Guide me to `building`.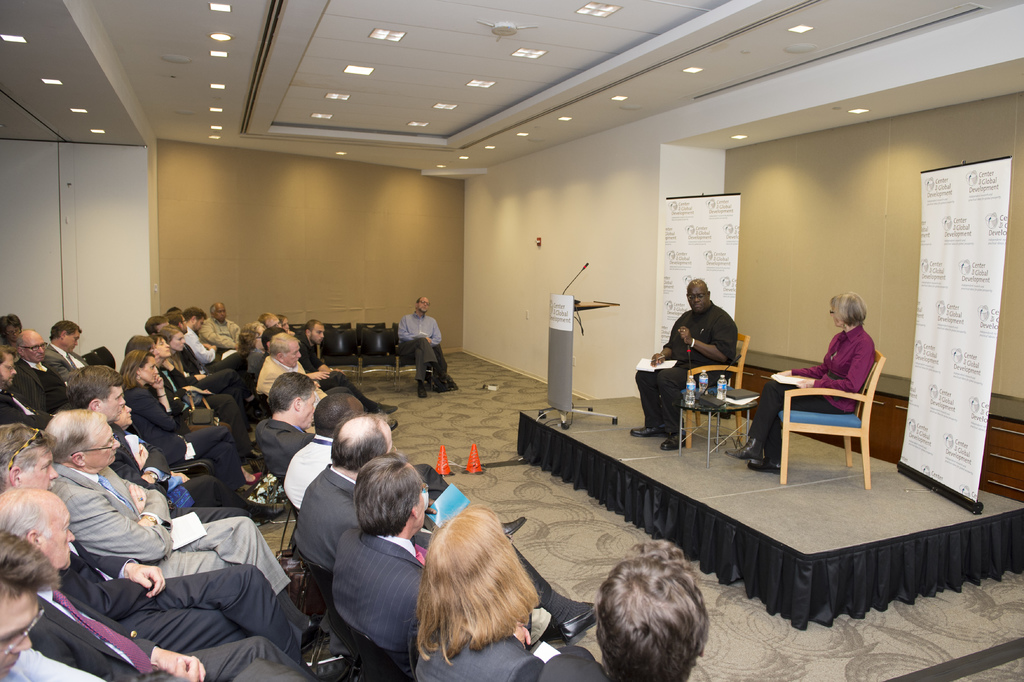
Guidance: 0/0/1021/681.
